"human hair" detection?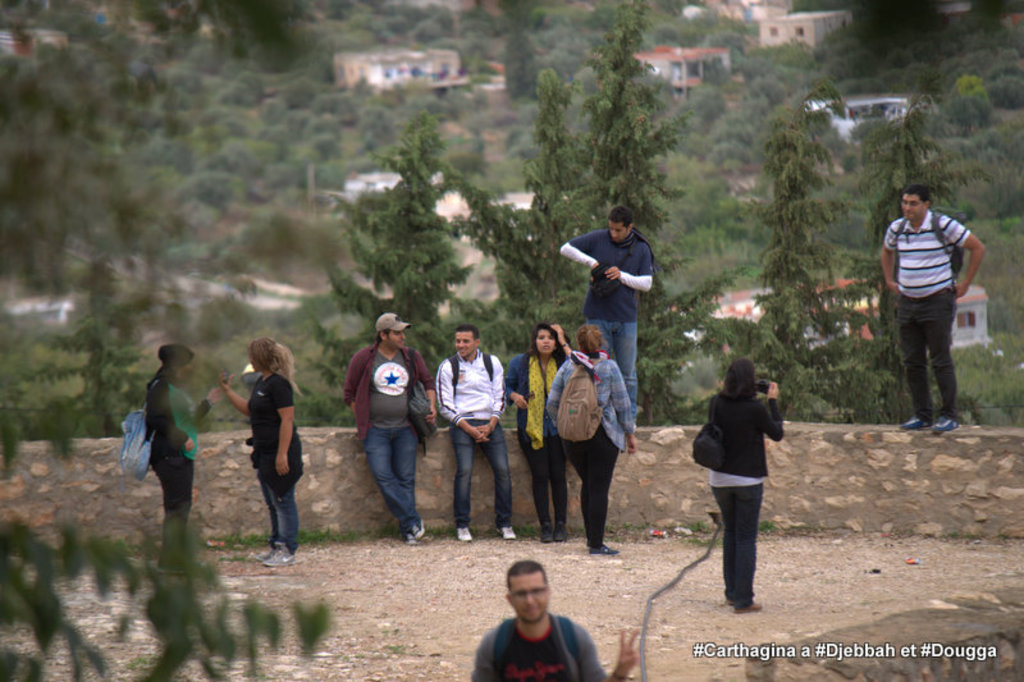
box=[375, 326, 388, 344]
